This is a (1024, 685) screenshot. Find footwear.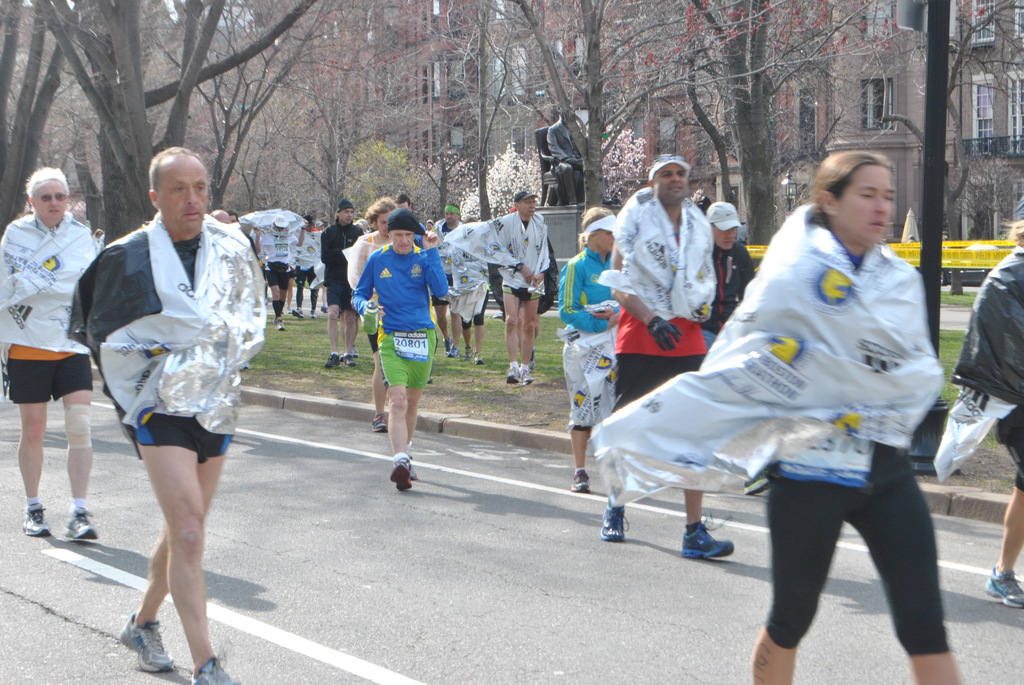
Bounding box: (387,466,417,479).
